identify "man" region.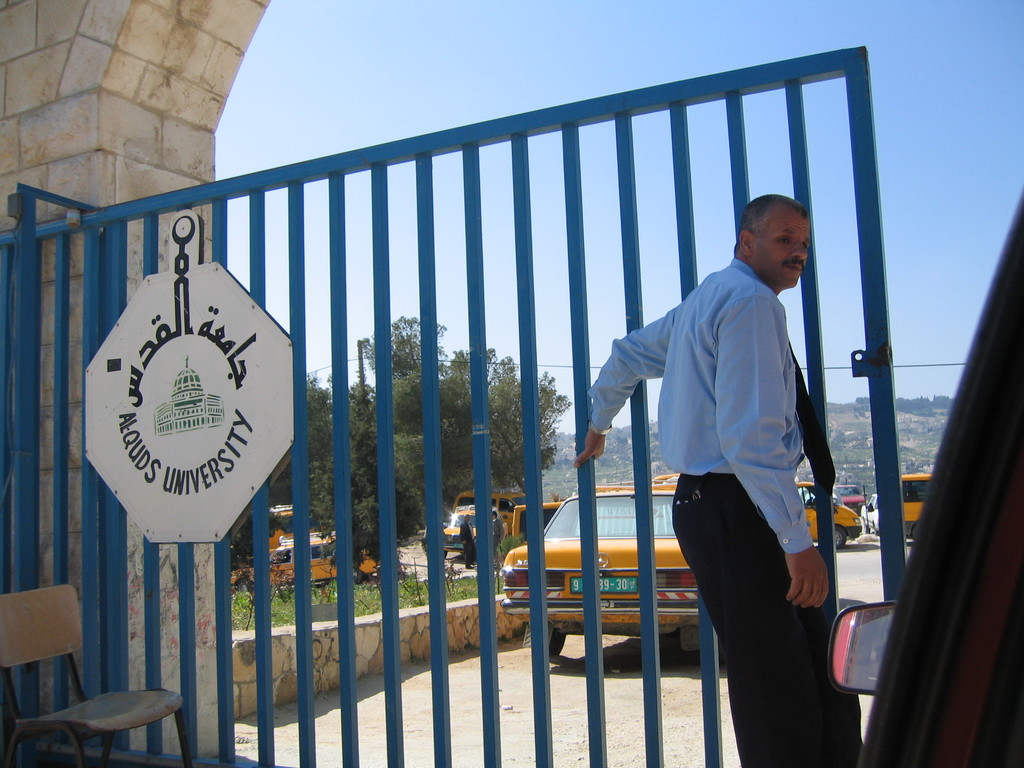
Region: l=492, t=511, r=504, b=566.
